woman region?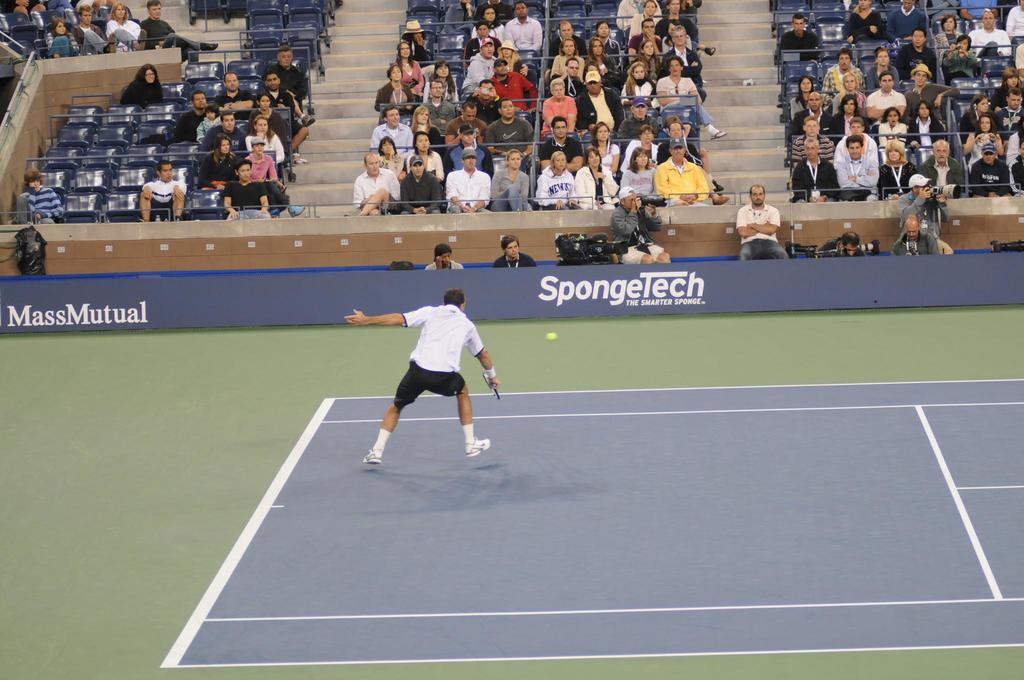
bbox=(573, 148, 618, 205)
